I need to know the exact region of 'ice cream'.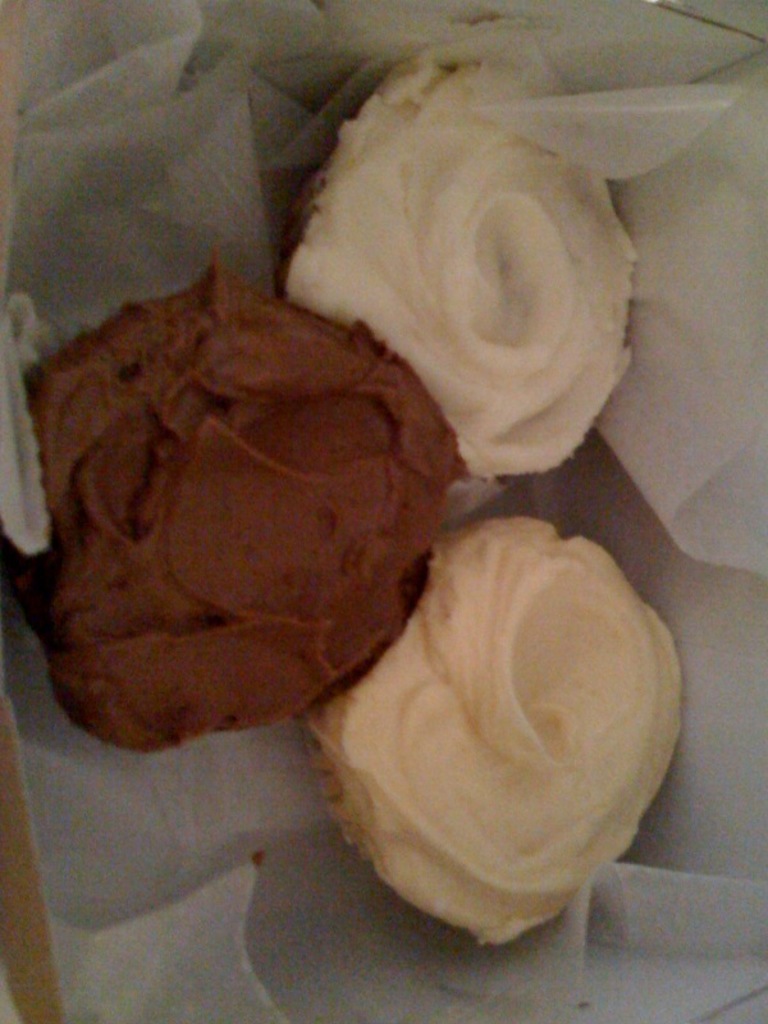
Region: <bbox>271, 37, 643, 489</bbox>.
